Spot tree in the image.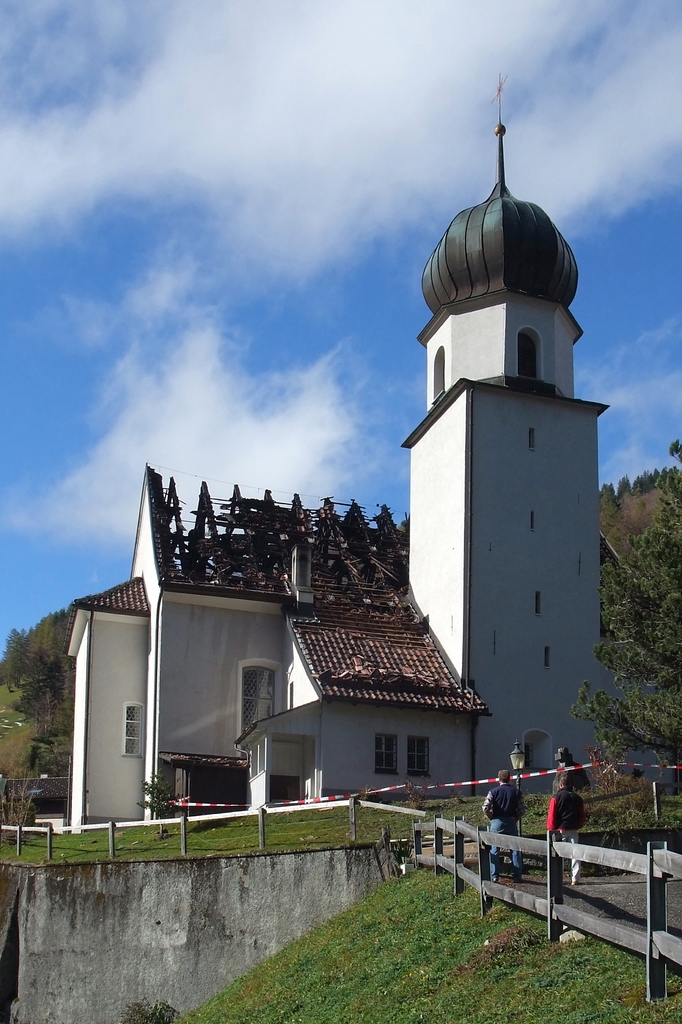
tree found at [left=558, top=441, right=681, bottom=787].
